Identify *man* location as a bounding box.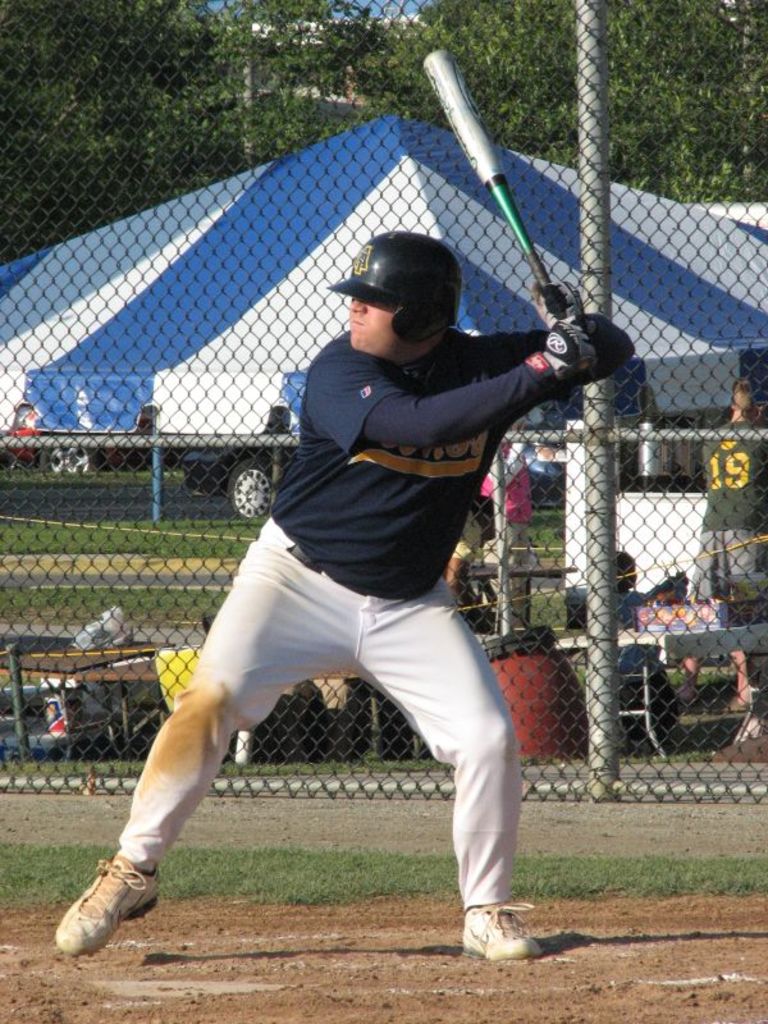
[x1=687, y1=372, x2=767, y2=713].
